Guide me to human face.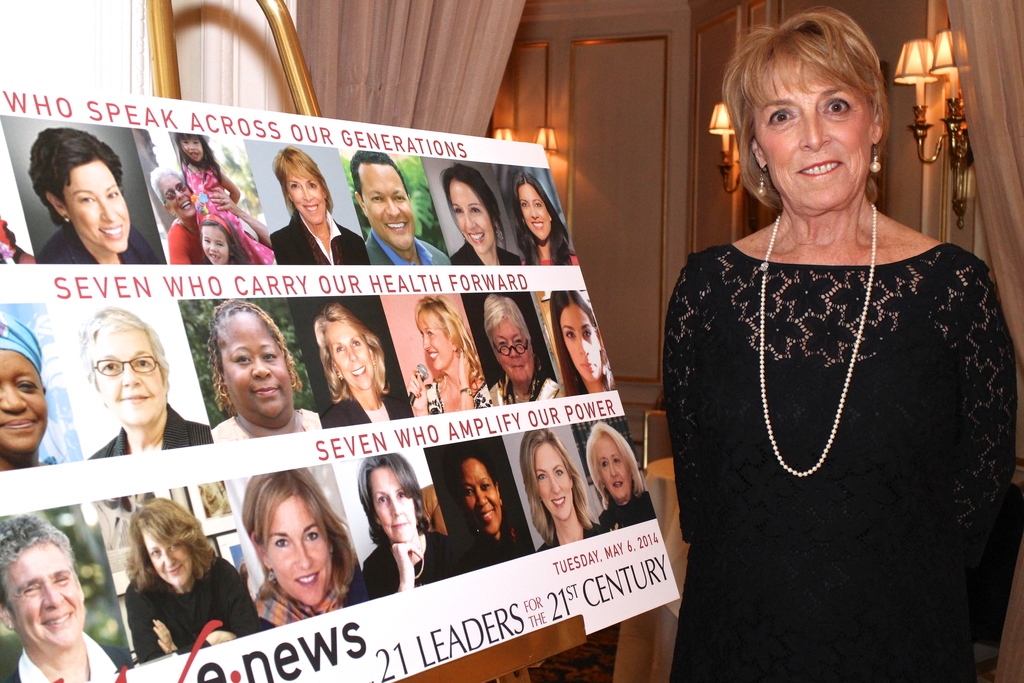
Guidance: (0,349,45,454).
